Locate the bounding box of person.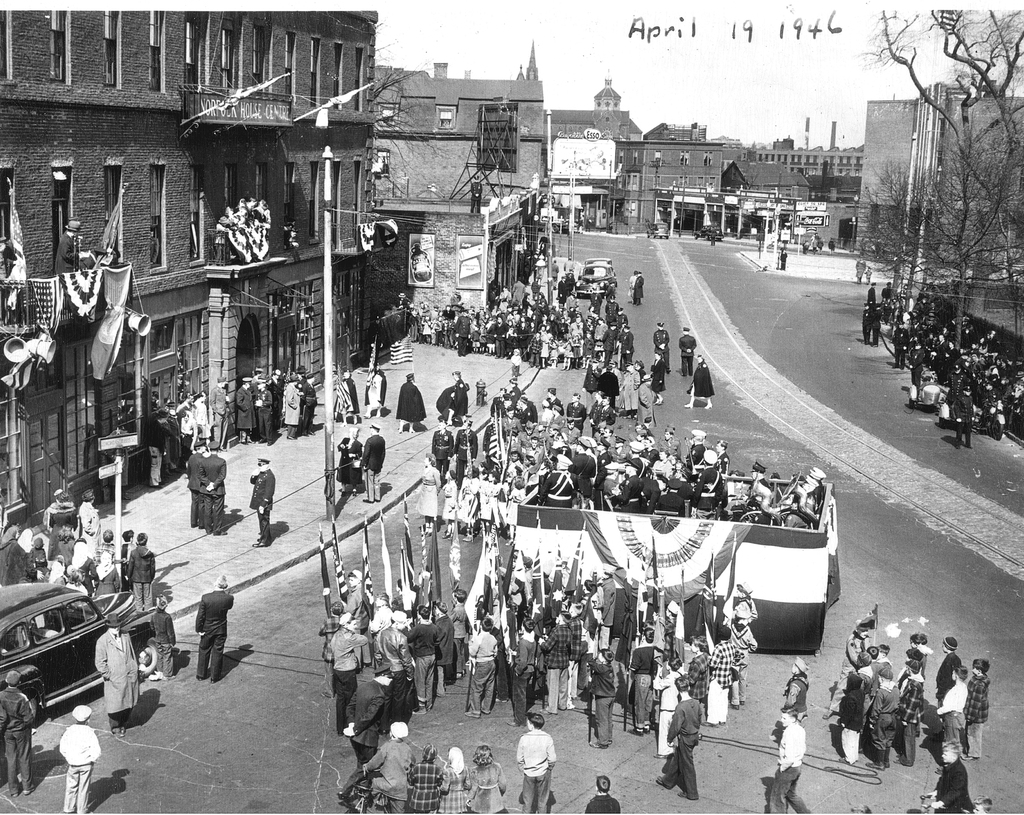
Bounding box: <bbox>193, 577, 241, 681</bbox>.
